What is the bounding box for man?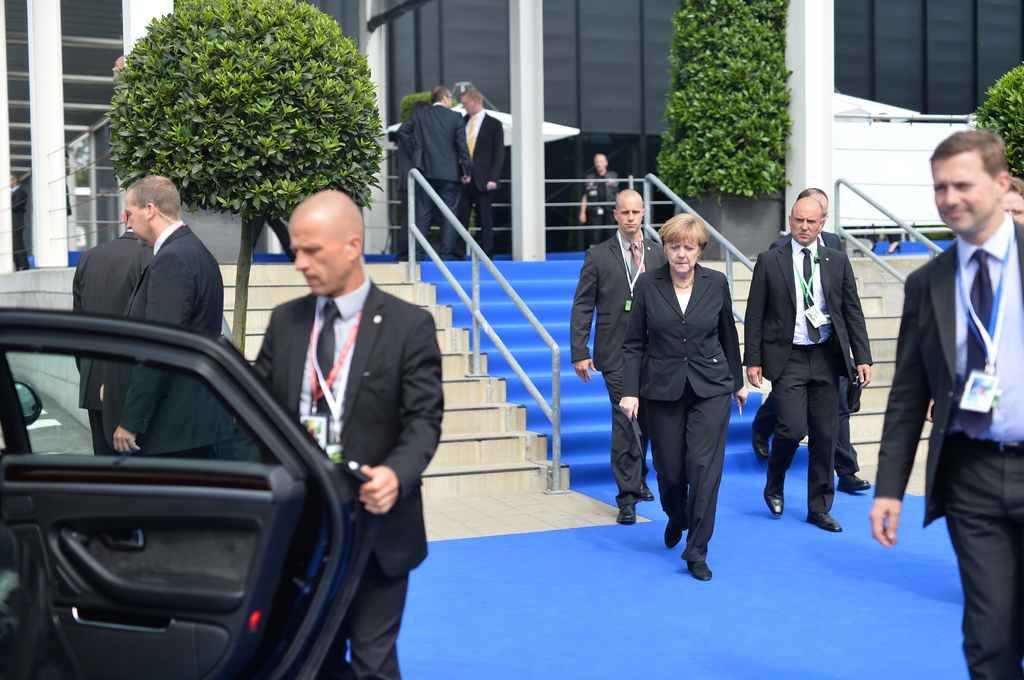
x1=64 y1=203 x2=161 y2=455.
